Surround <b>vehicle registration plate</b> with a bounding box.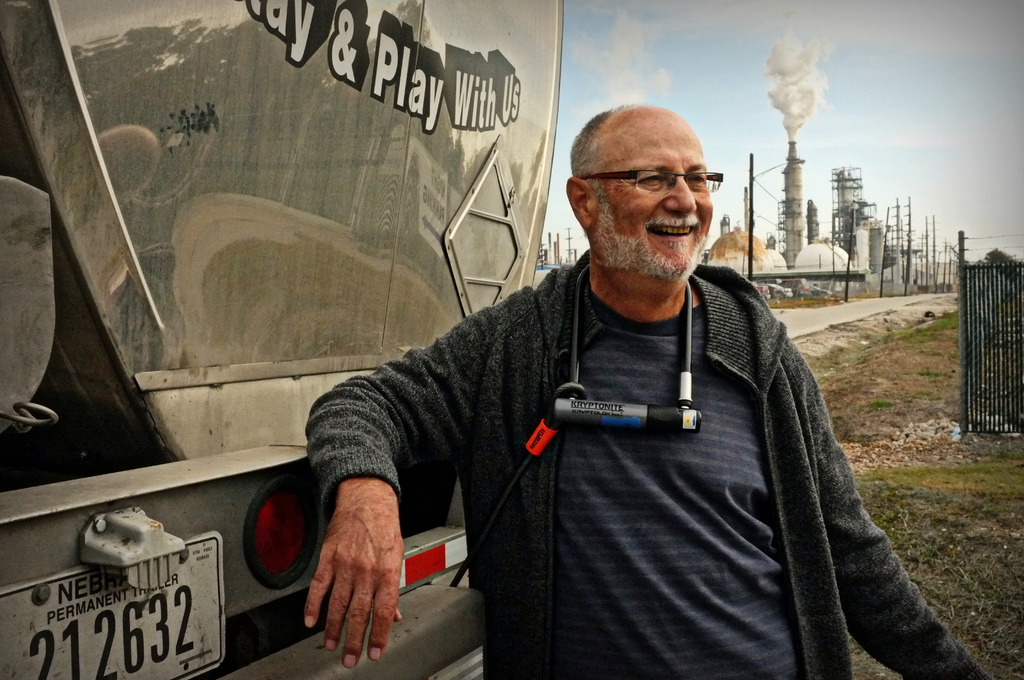
pyautogui.locateOnScreen(0, 528, 228, 679).
